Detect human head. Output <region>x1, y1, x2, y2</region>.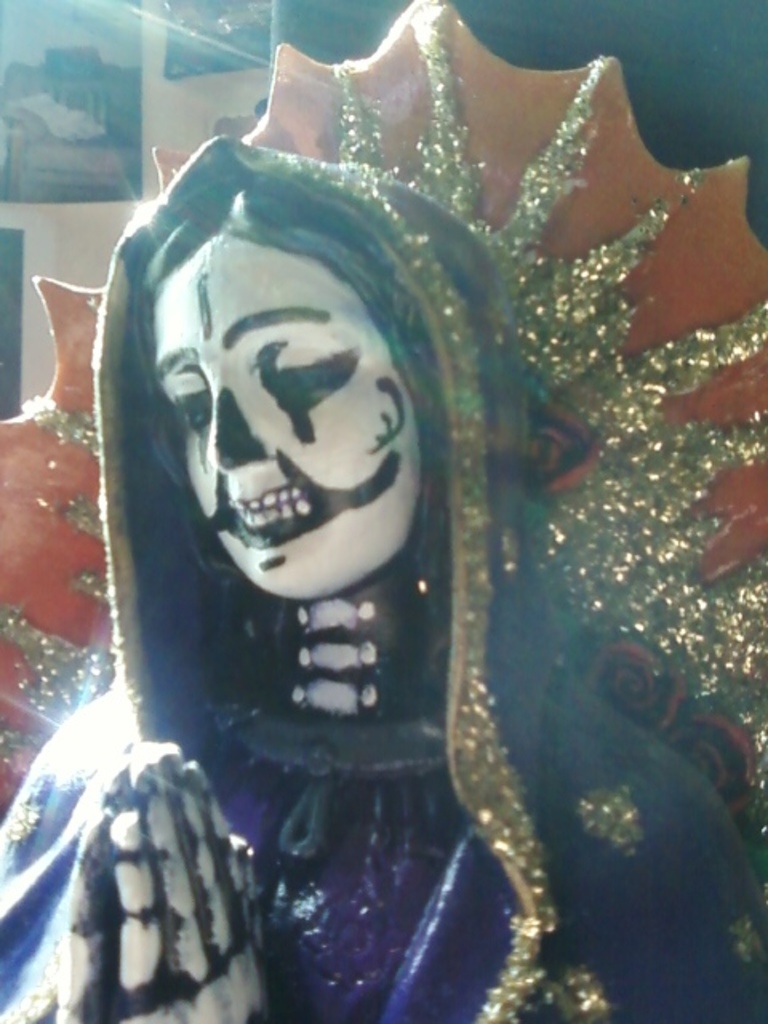
<region>147, 170, 517, 603</region>.
